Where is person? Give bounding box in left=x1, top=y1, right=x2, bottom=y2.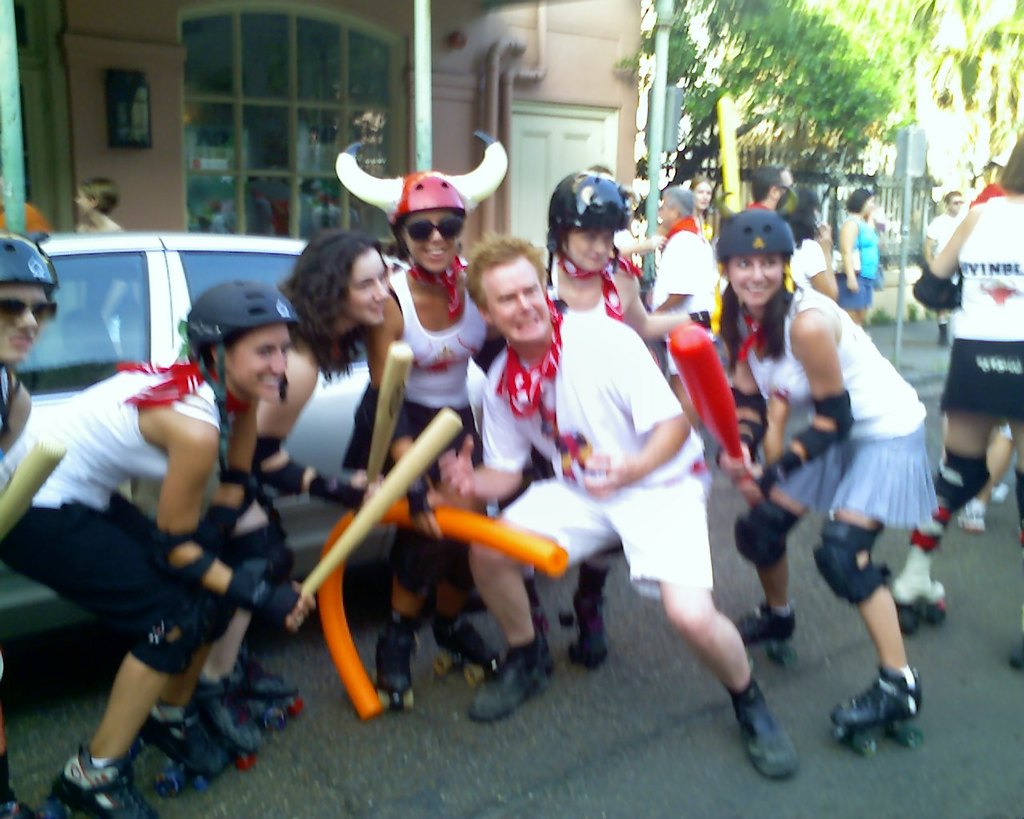
left=924, top=182, right=960, bottom=345.
